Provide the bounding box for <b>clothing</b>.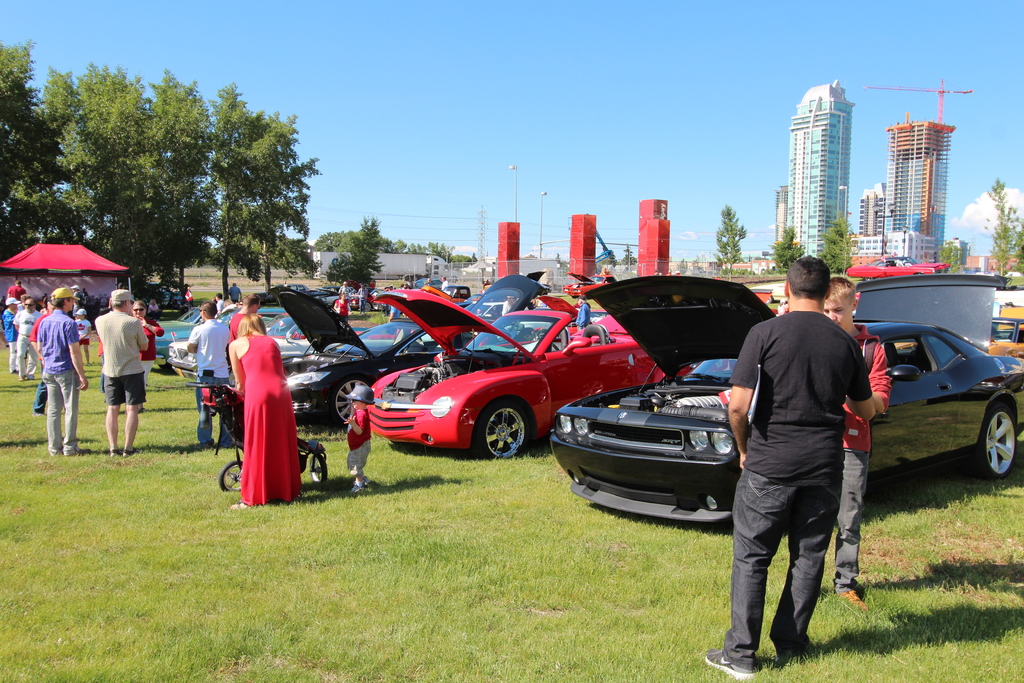
region(17, 299, 37, 347).
